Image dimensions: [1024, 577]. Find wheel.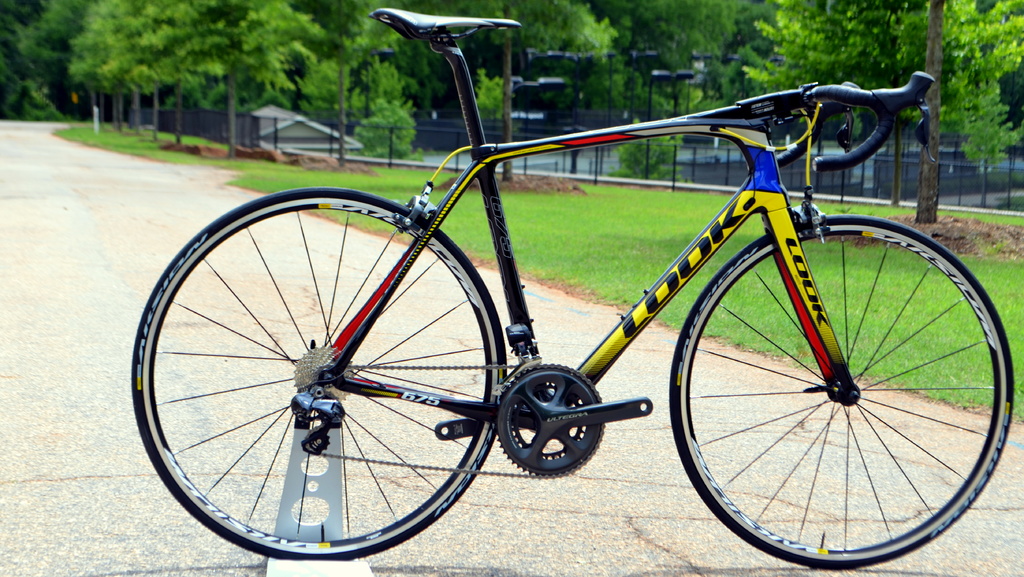
locate(679, 216, 992, 559).
